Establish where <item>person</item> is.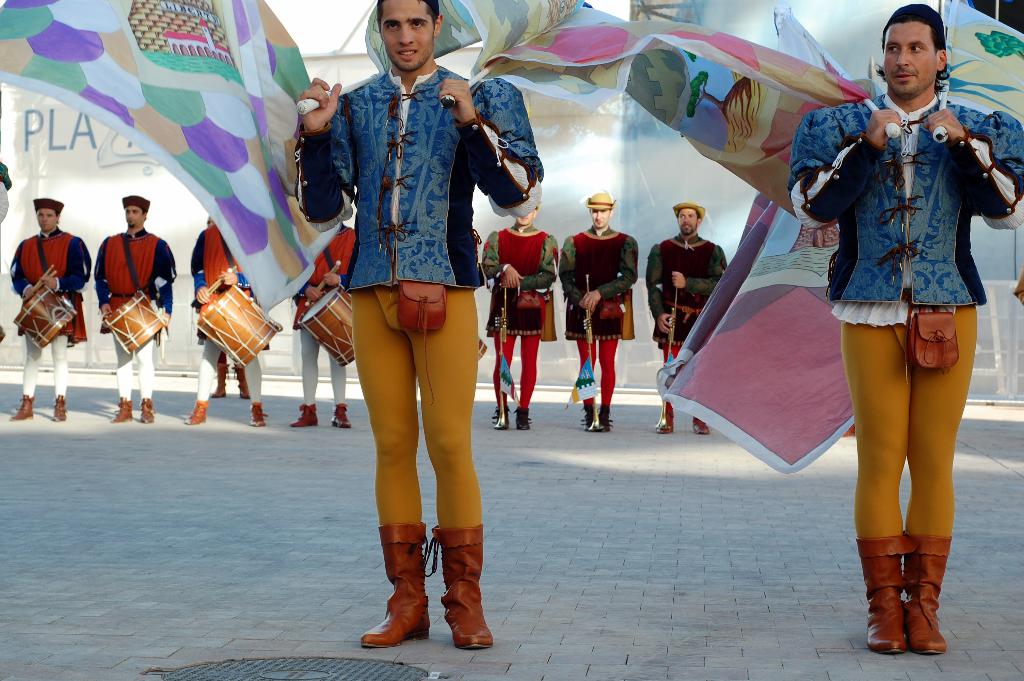
Established at box=[289, 0, 540, 653].
